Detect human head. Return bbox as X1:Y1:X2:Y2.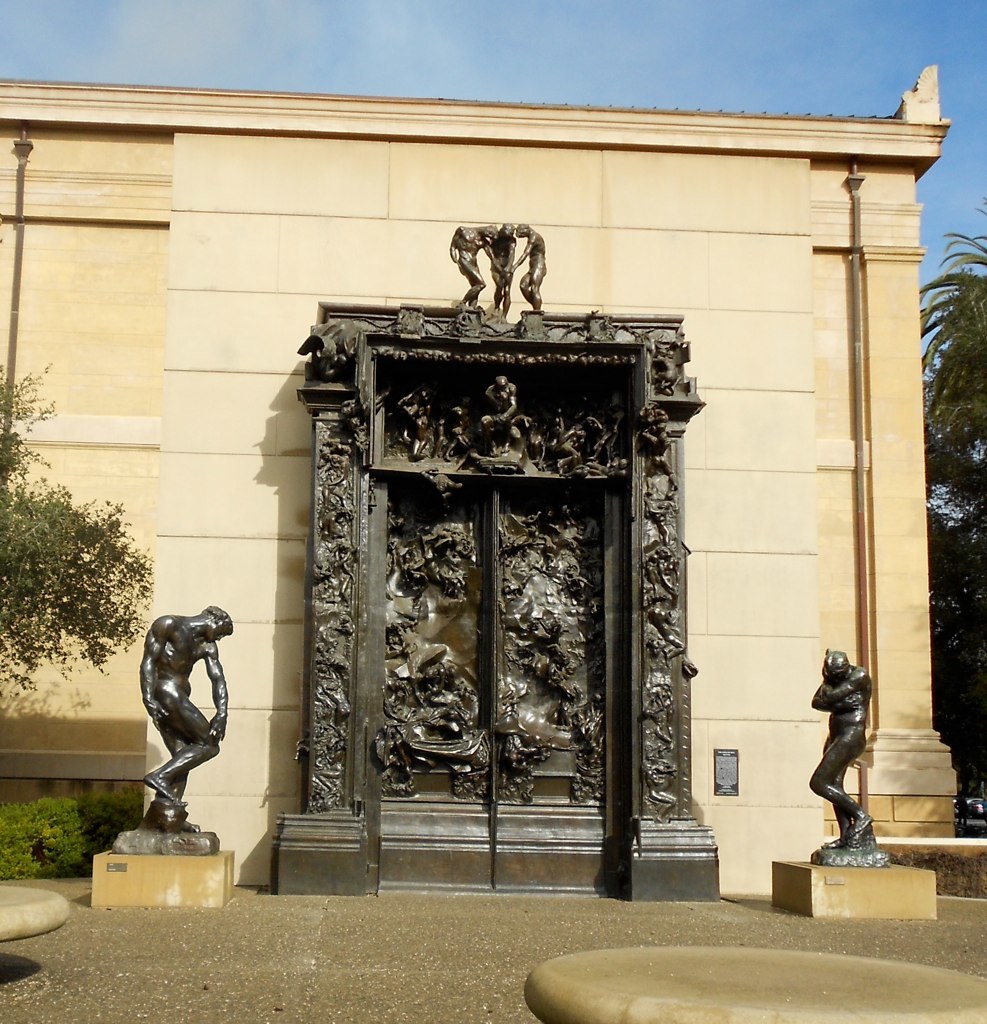
519:220:533:242.
